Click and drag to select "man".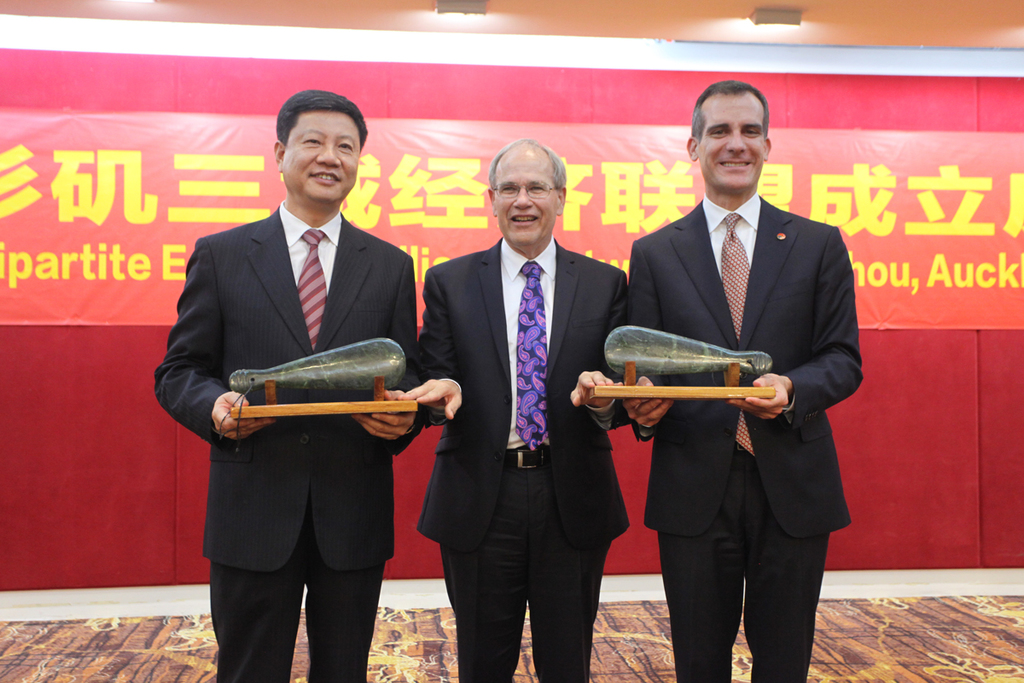
Selection: crop(391, 131, 628, 682).
